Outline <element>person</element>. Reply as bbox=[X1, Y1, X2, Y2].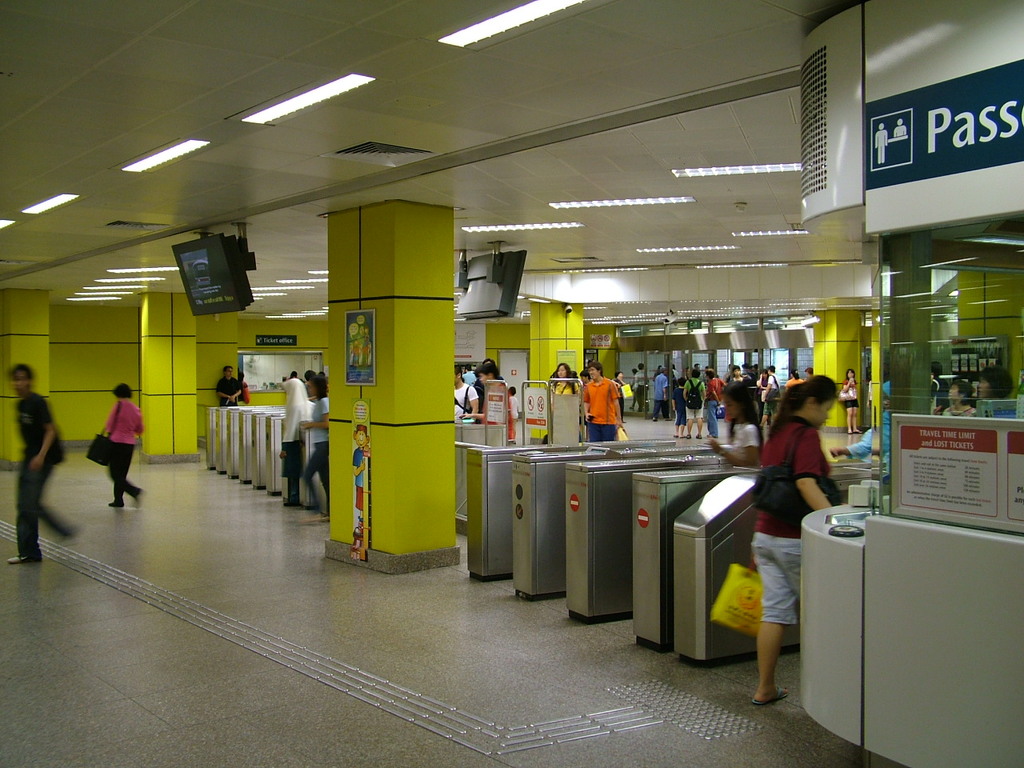
bbox=[461, 363, 517, 439].
